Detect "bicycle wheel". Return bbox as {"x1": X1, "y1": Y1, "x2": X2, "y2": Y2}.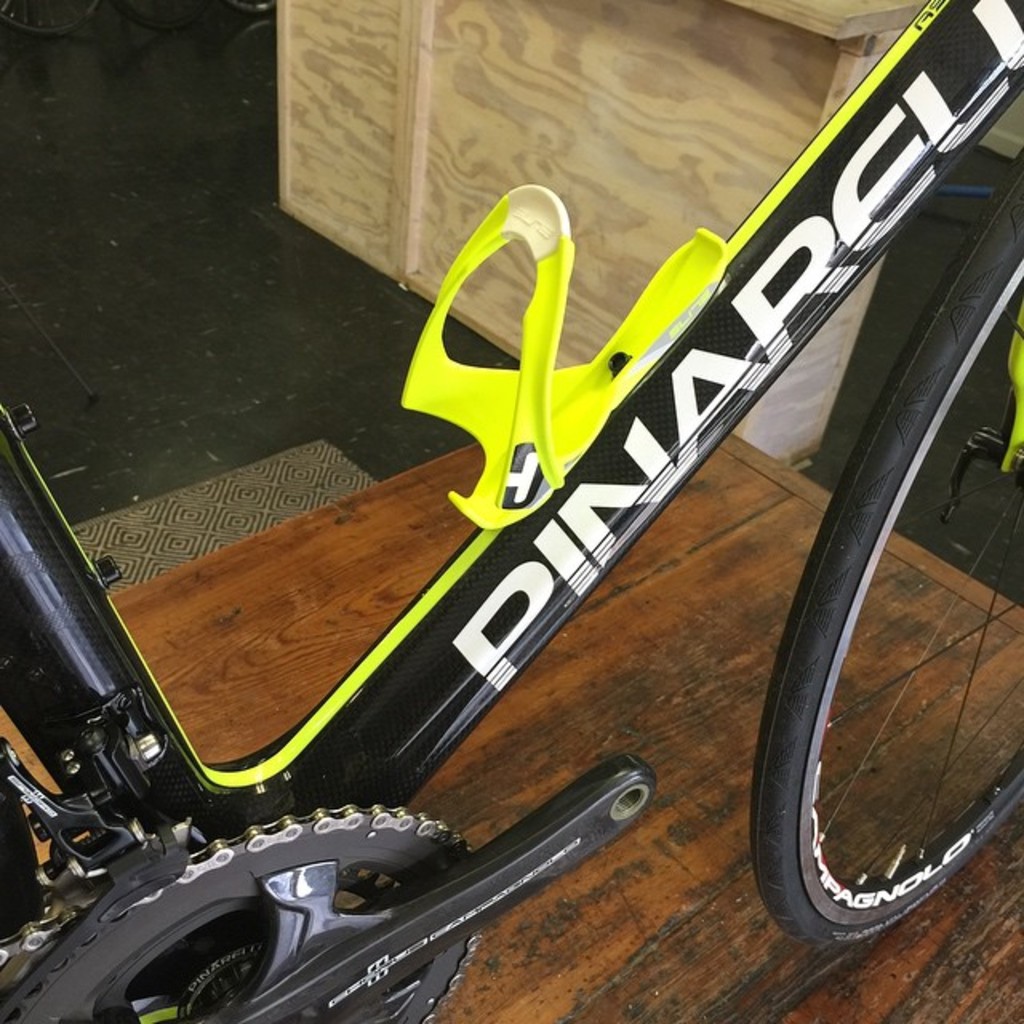
{"x1": 752, "y1": 144, "x2": 1022, "y2": 952}.
